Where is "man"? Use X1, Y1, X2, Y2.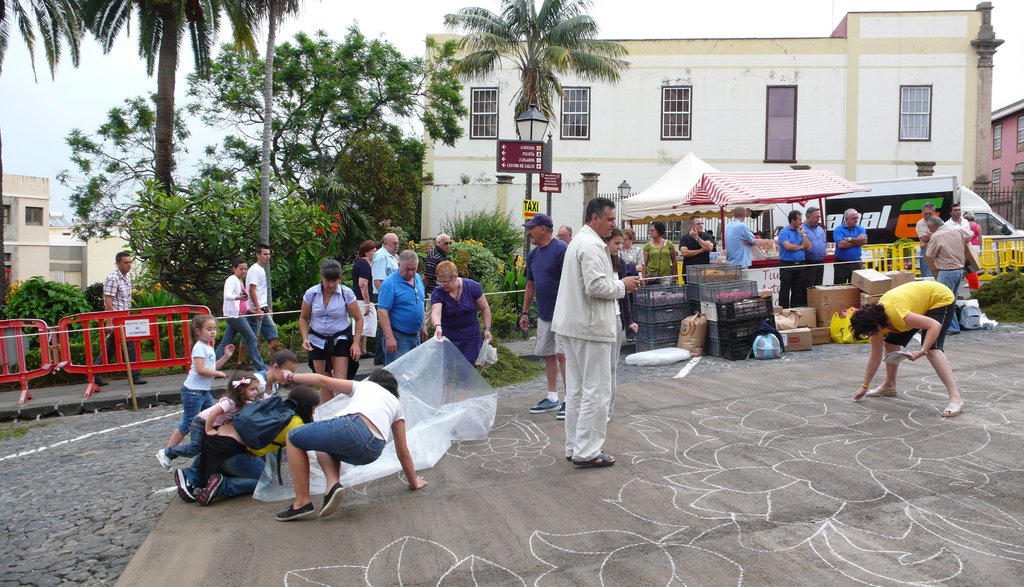
721, 208, 751, 270.
